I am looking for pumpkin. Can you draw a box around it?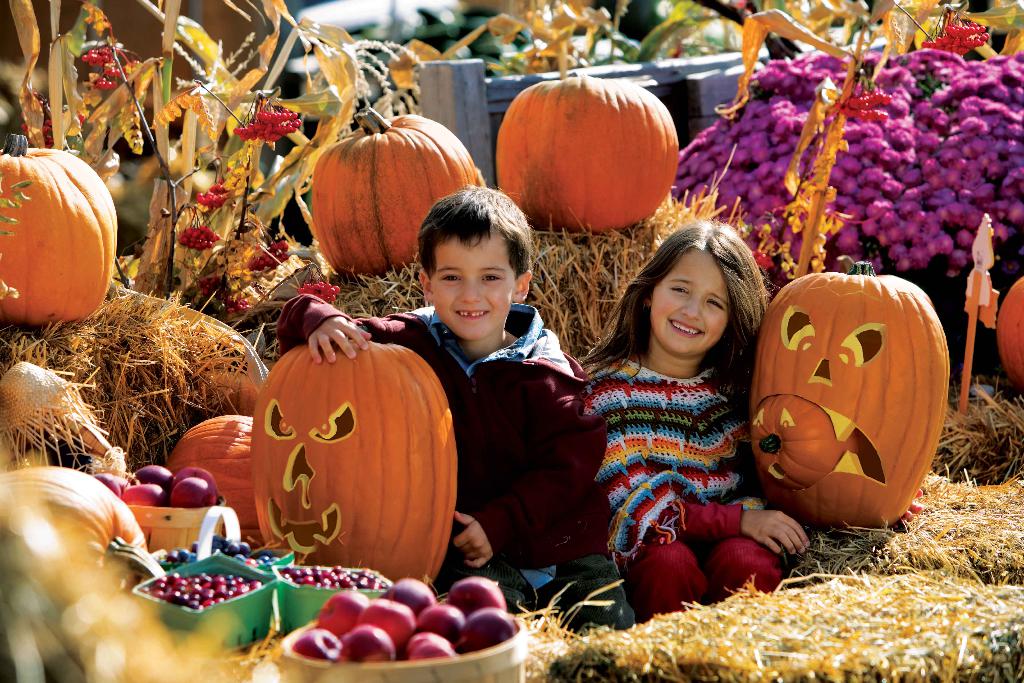
Sure, the bounding box is [left=493, top=68, right=679, bottom=236].
